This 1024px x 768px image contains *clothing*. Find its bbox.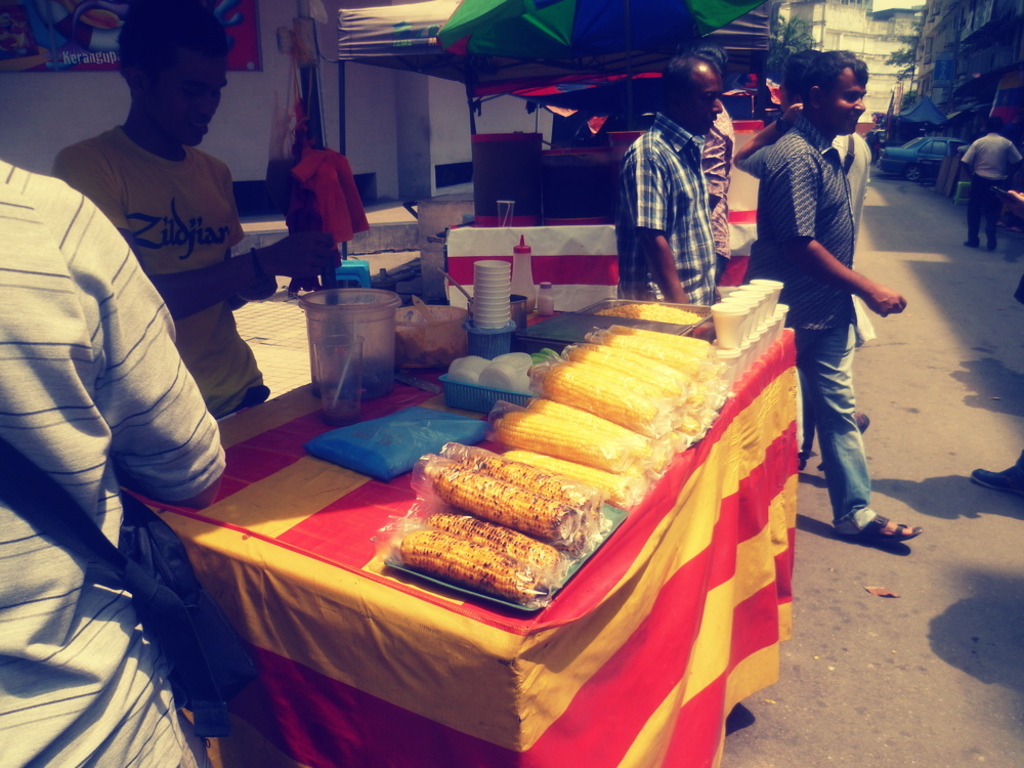
[x1=753, y1=58, x2=888, y2=537].
